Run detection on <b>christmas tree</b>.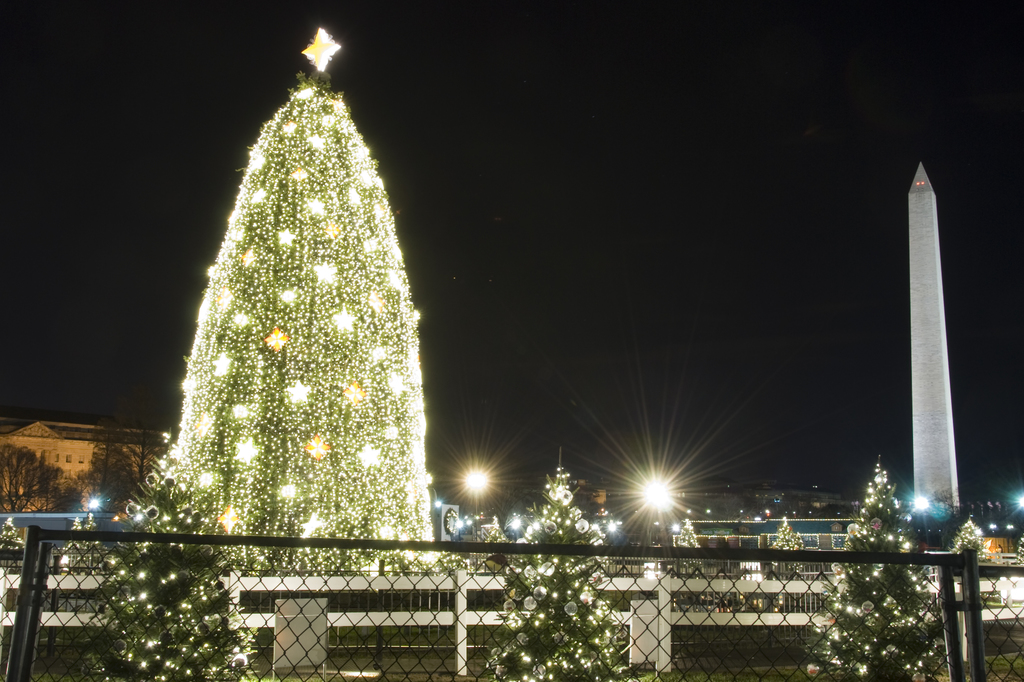
Result: region(764, 512, 826, 584).
